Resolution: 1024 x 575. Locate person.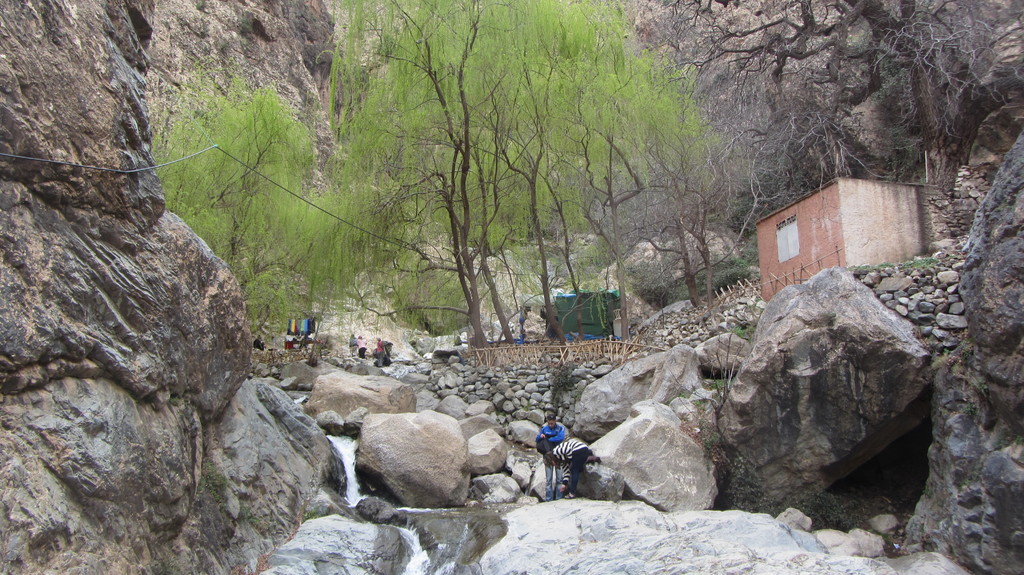
Rect(357, 336, 368, 359).
